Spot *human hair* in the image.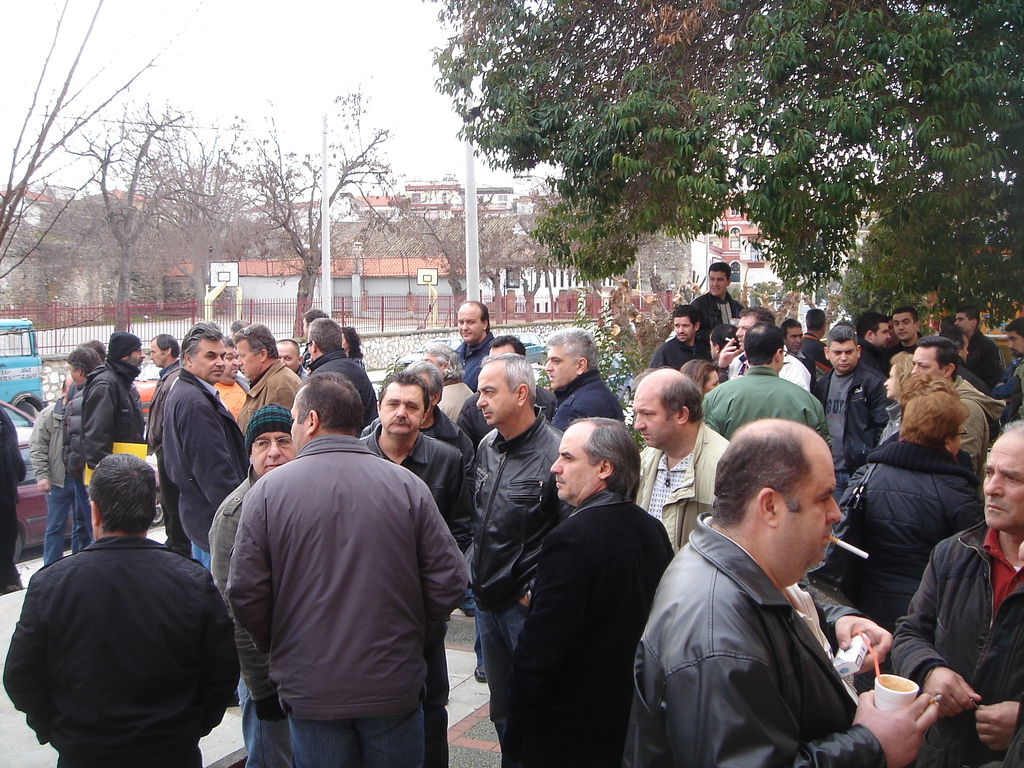
*human hair* found at left=306, top=317, right=342, bottom=352.
